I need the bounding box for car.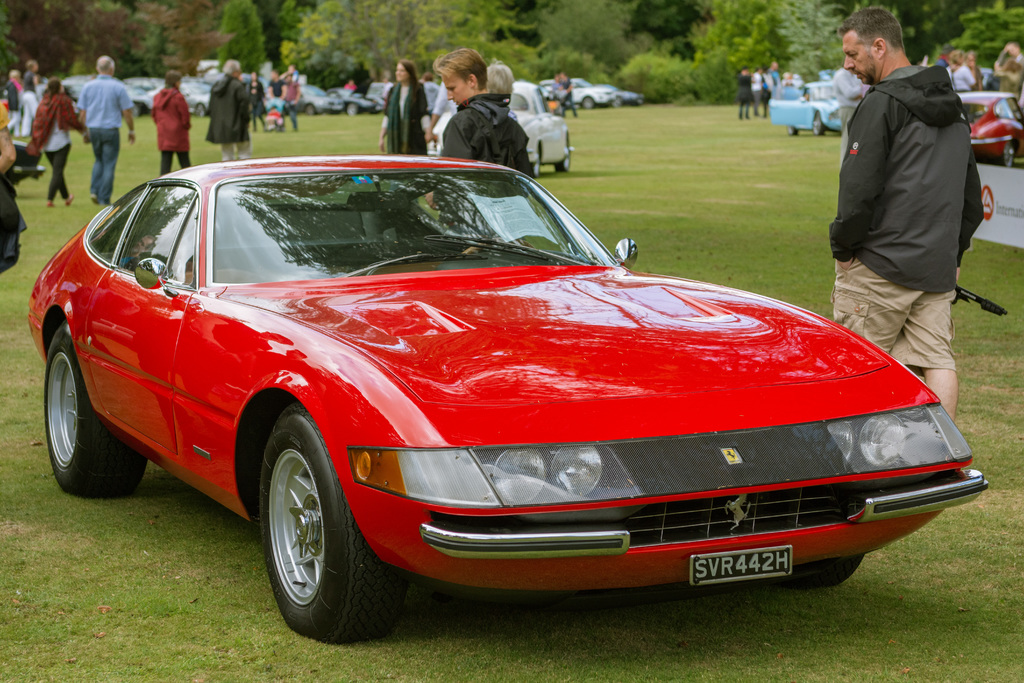
Here it is: Rect(424, 79, 575, 176).
